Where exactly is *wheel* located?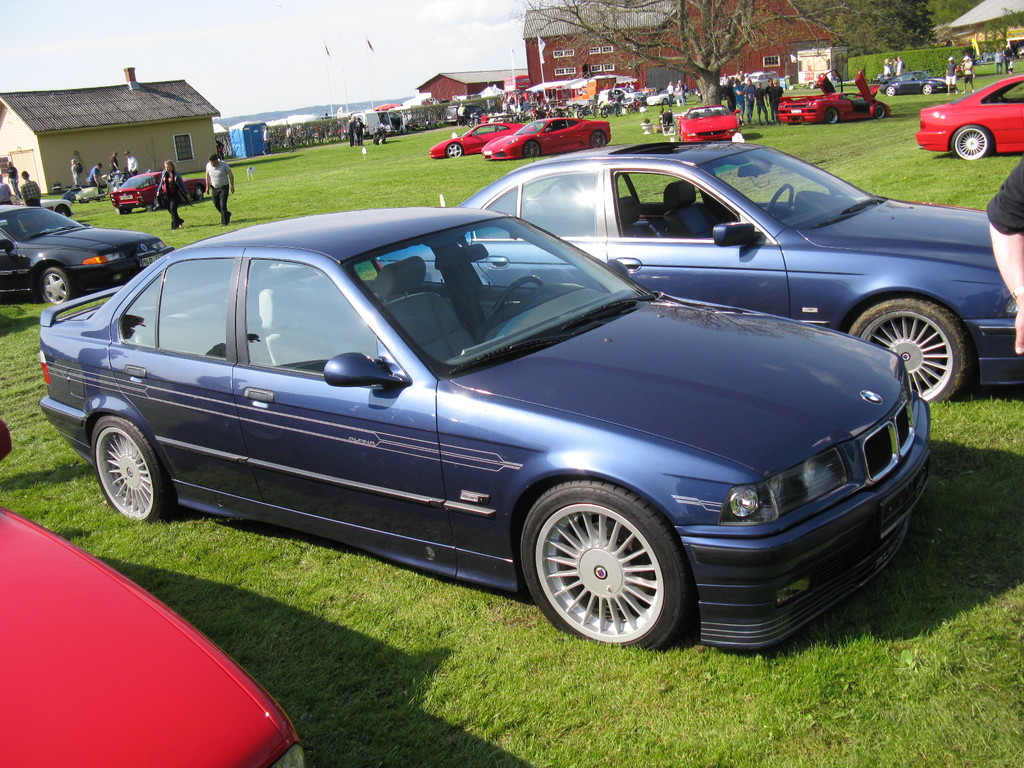
Its bounding box is (594,108,596,118).
